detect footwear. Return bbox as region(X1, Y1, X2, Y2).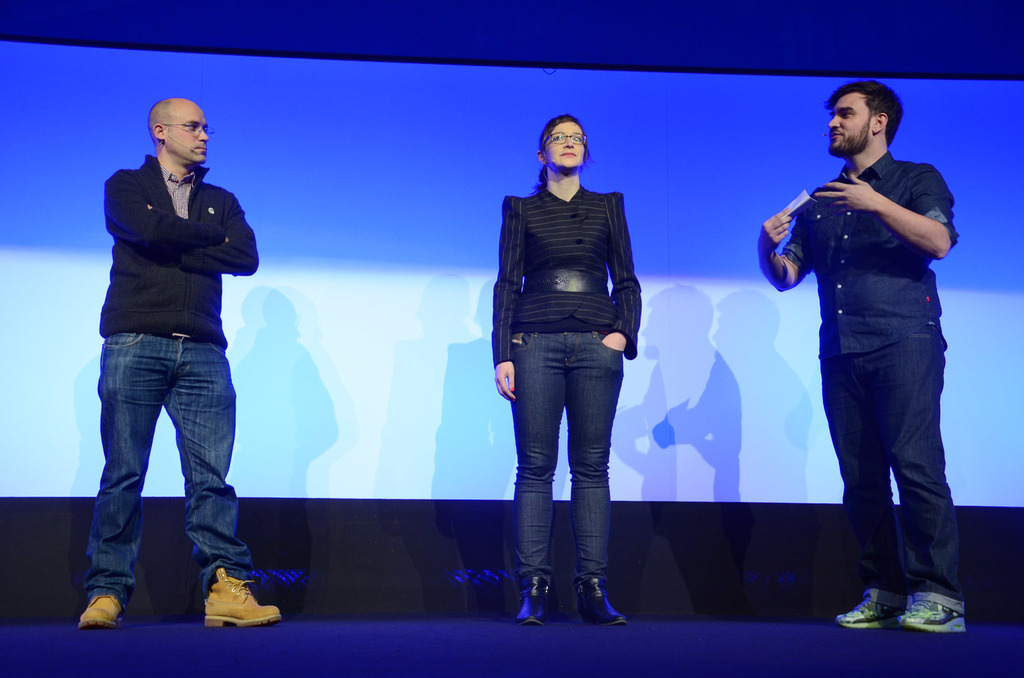
region(514, 574, 554, 627).
